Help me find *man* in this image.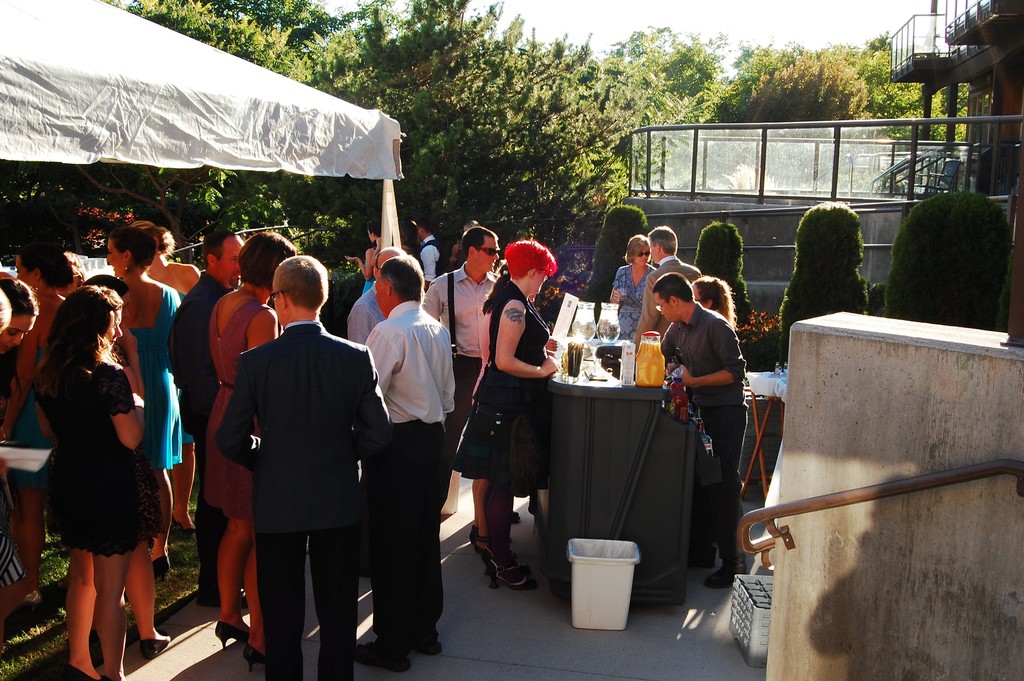
Found it: detection(424, 226, 529, 528).
